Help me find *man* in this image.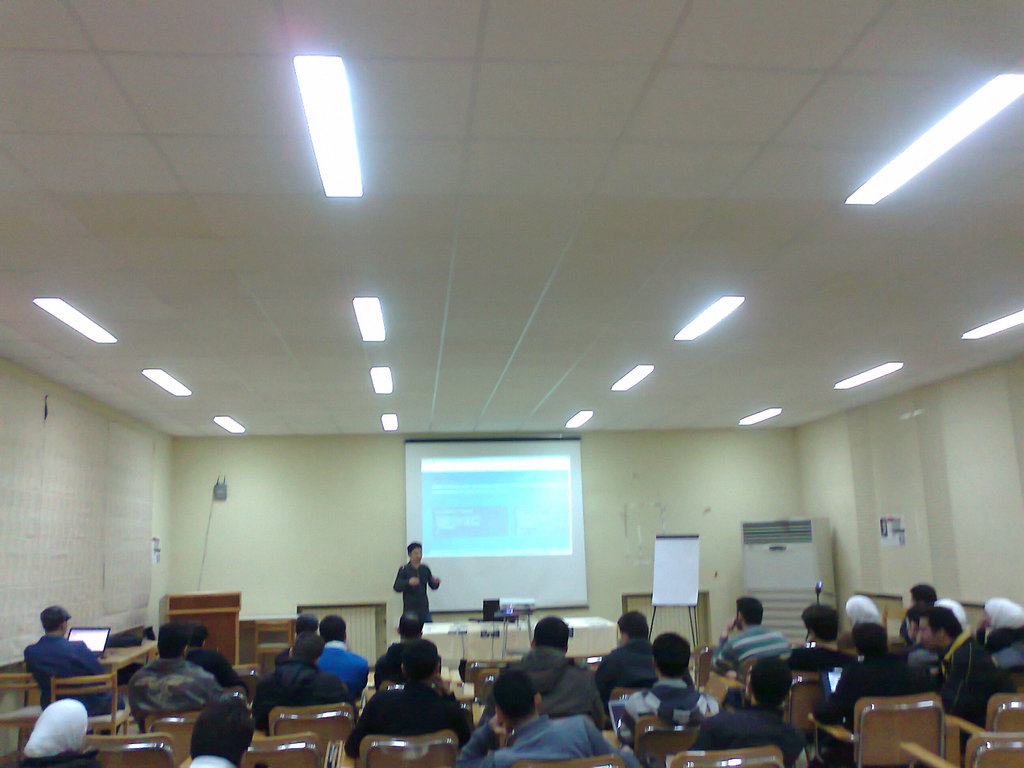
Found it: x1=704 y1=595 x2=794 y2=682.
